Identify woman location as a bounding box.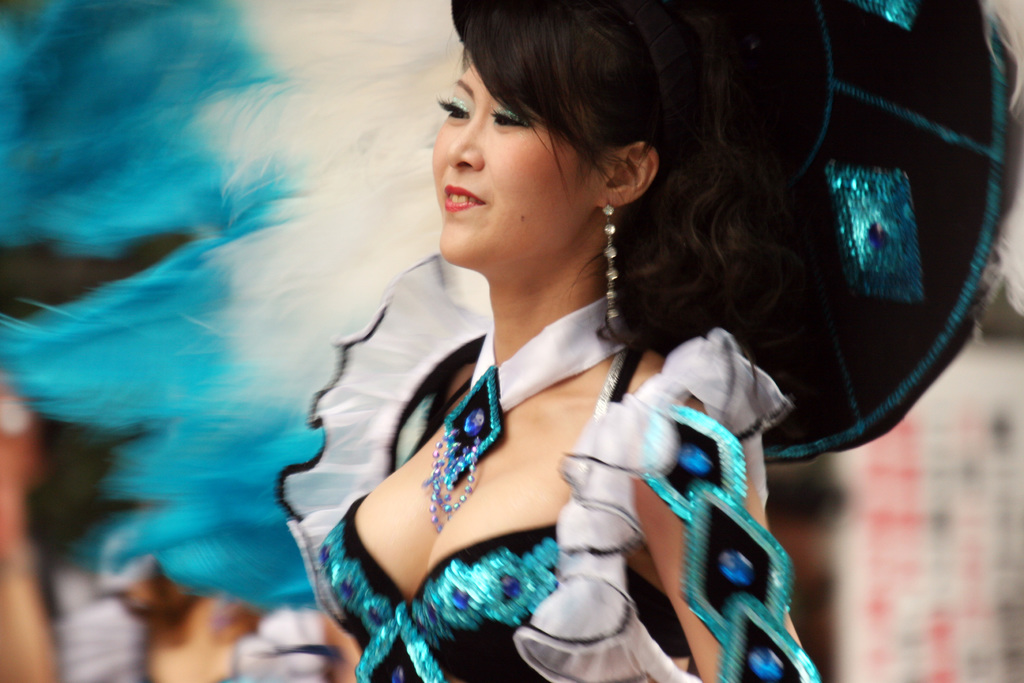
x1=271, y1=0, x2=830, y2=682.
